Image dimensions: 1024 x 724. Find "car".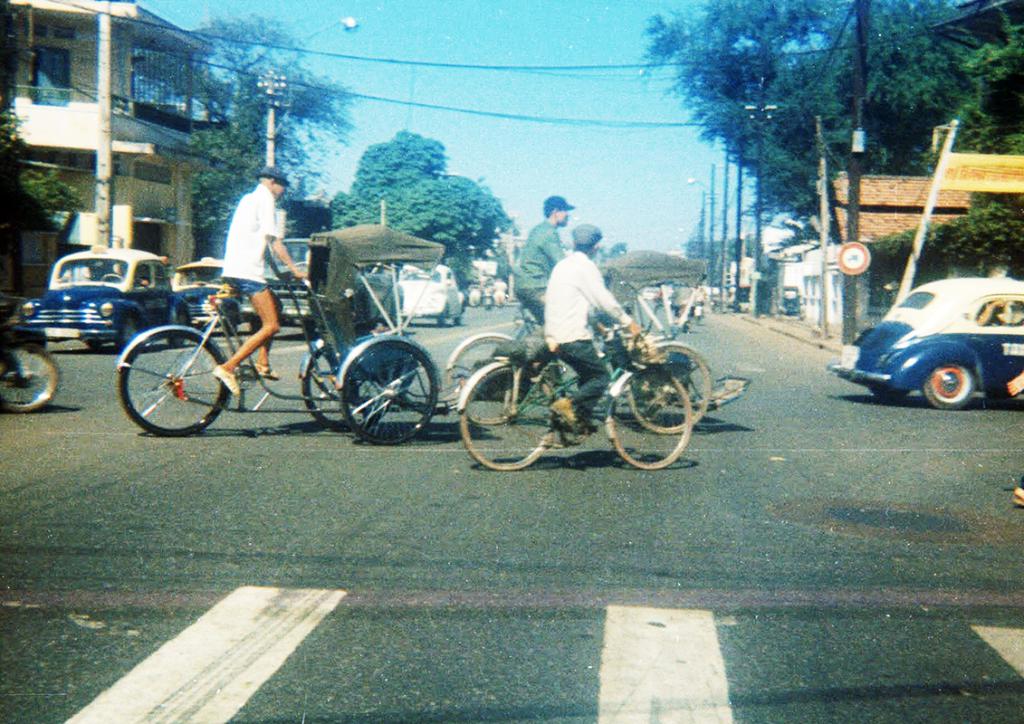
box(246, 234, 317, 335).
